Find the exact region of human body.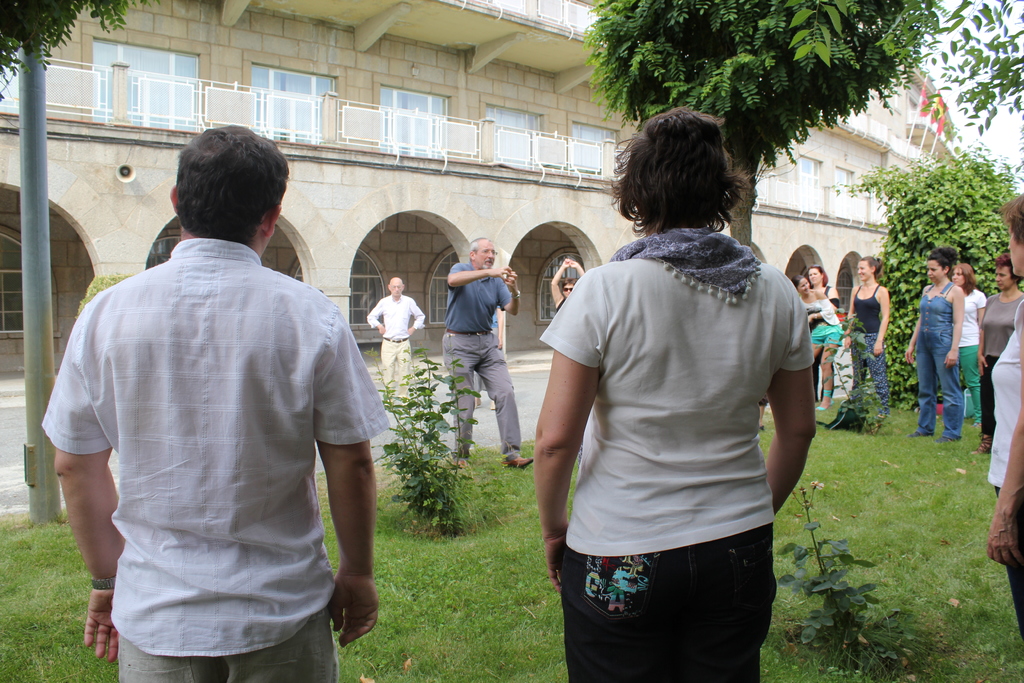
Exact region: (516, 109, 812, 682).
